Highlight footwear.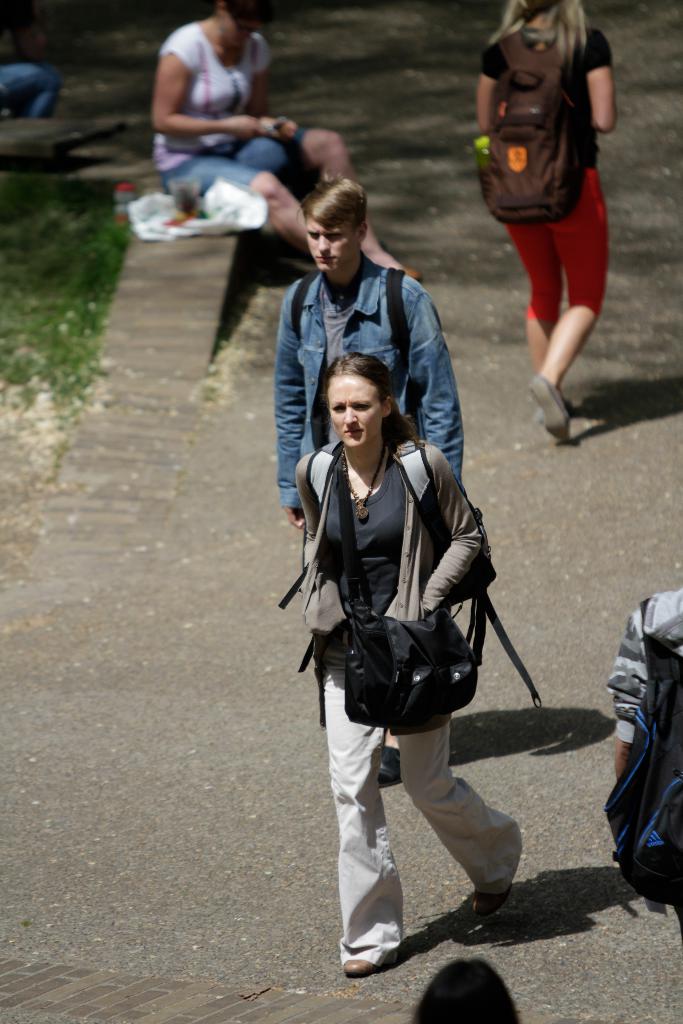
Highlighted region: detection(396, 267, 424, 285).
